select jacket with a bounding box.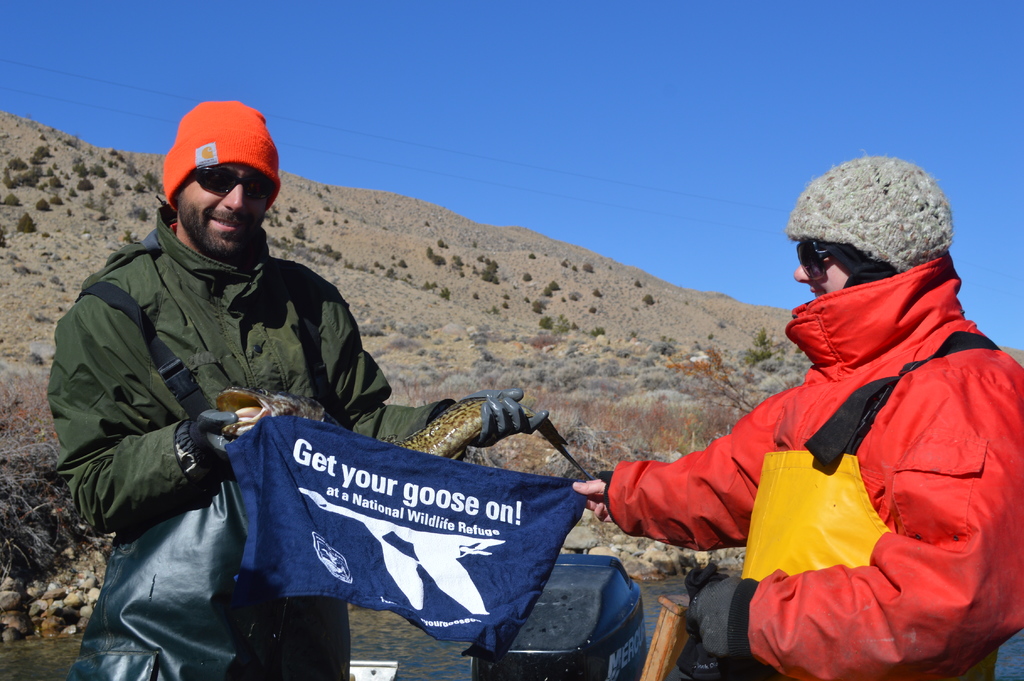
bbox=[47, 200, 457, 680].
